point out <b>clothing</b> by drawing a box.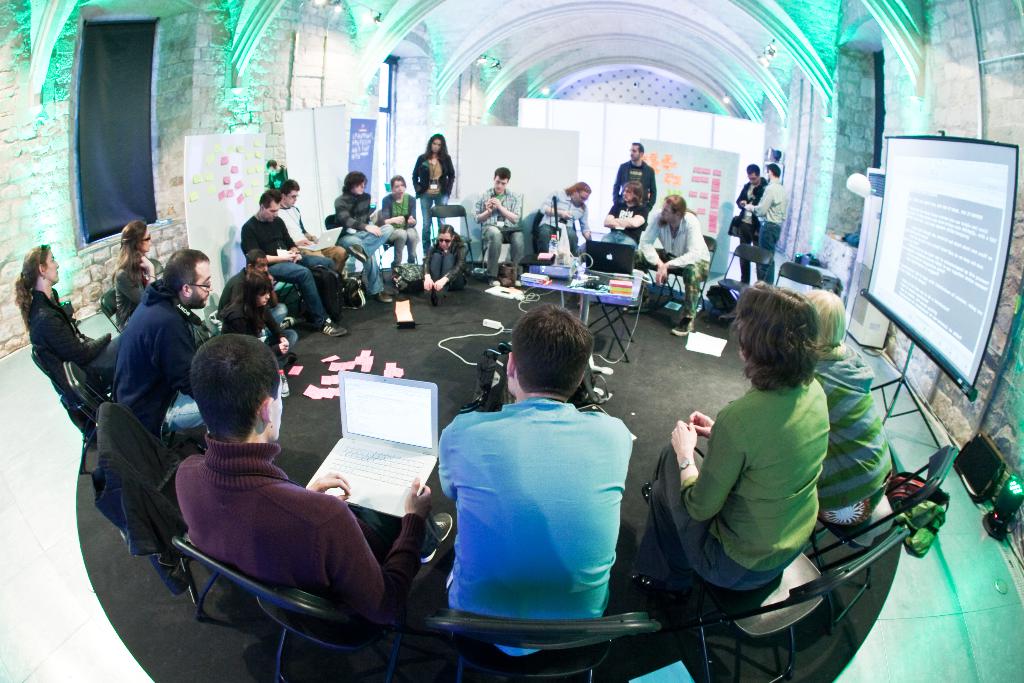
{"x1": 636, "y1": 215, "x2": 705, "y2": 260}.
